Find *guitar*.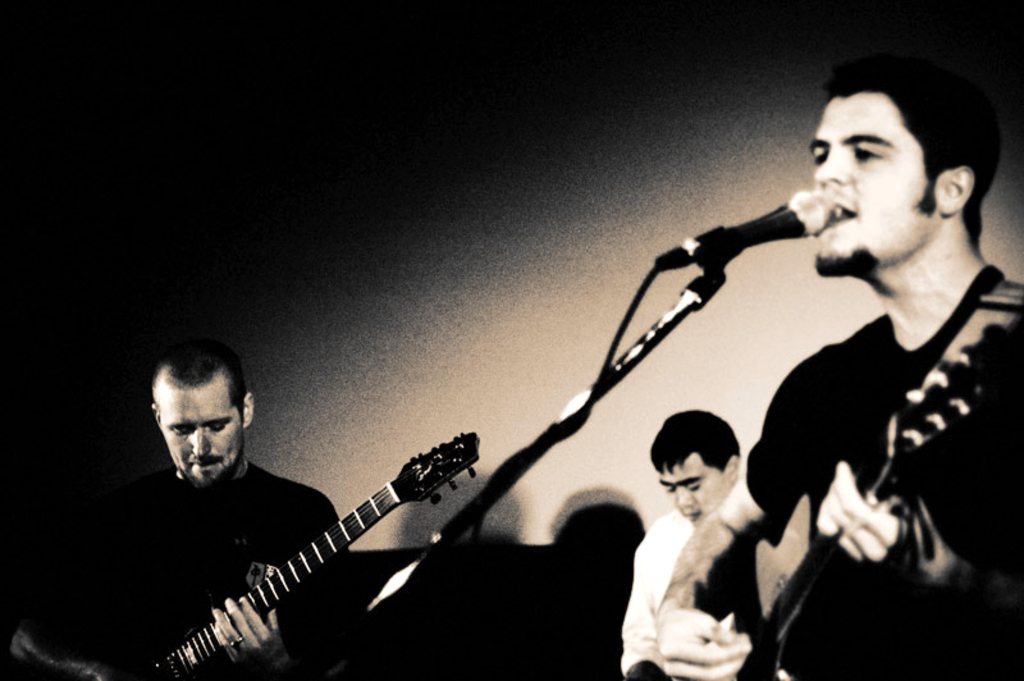
[left=119, top=429, right=490, bottom=680].
